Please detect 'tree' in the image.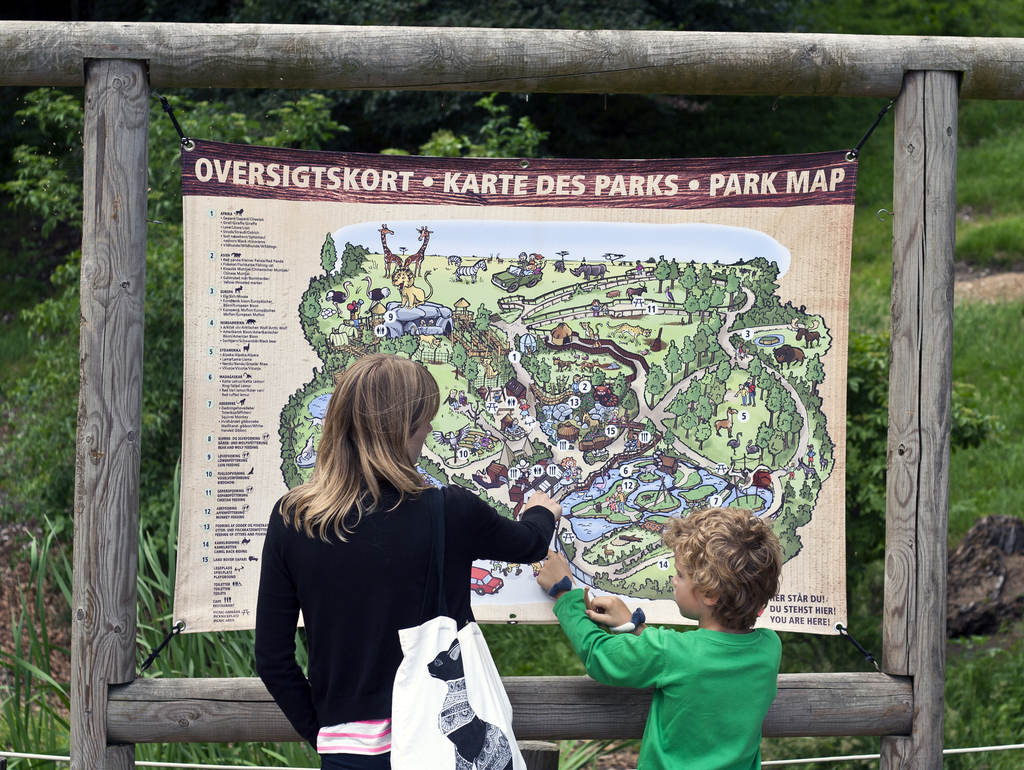
681:295:697:327.
